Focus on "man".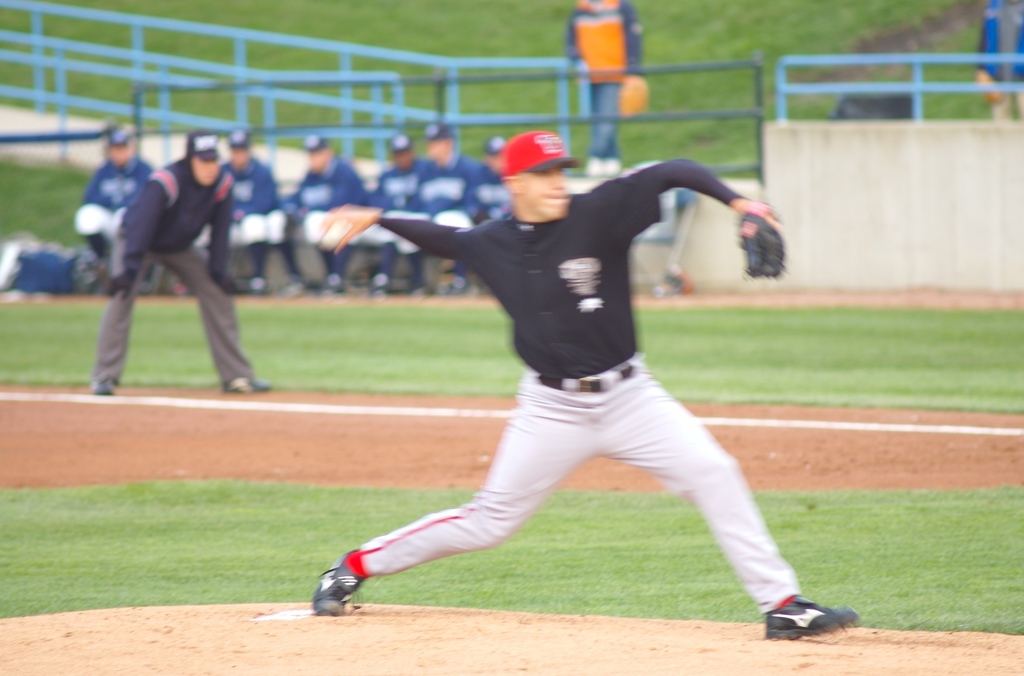
Focused at box=[64, 121, 166, 289].
